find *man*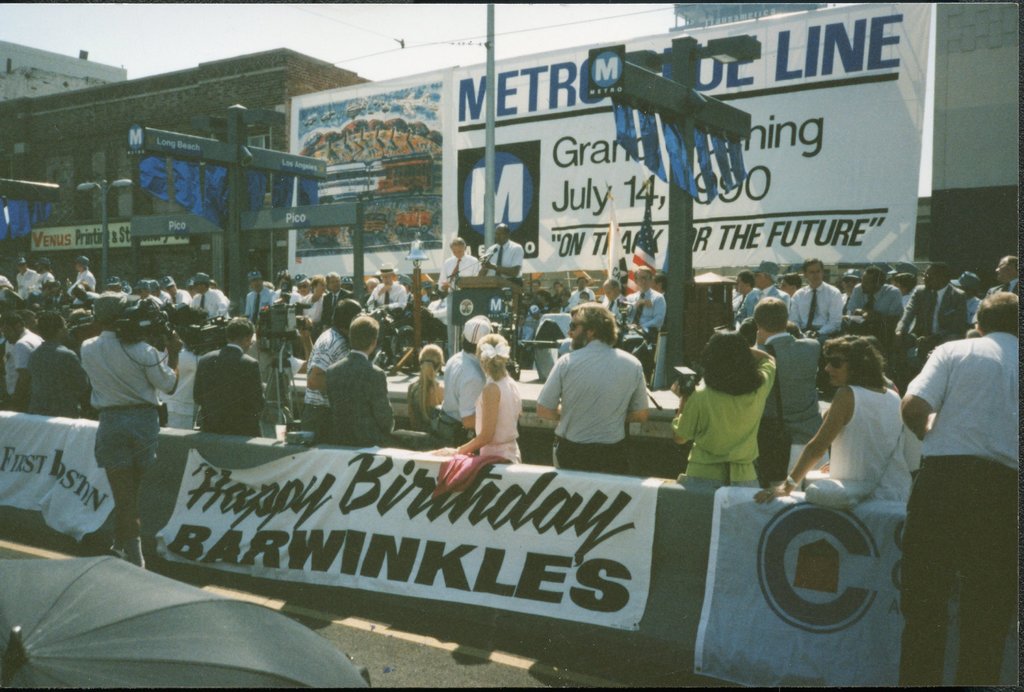
<bbox>740, 294, 831, 493</bbox>
